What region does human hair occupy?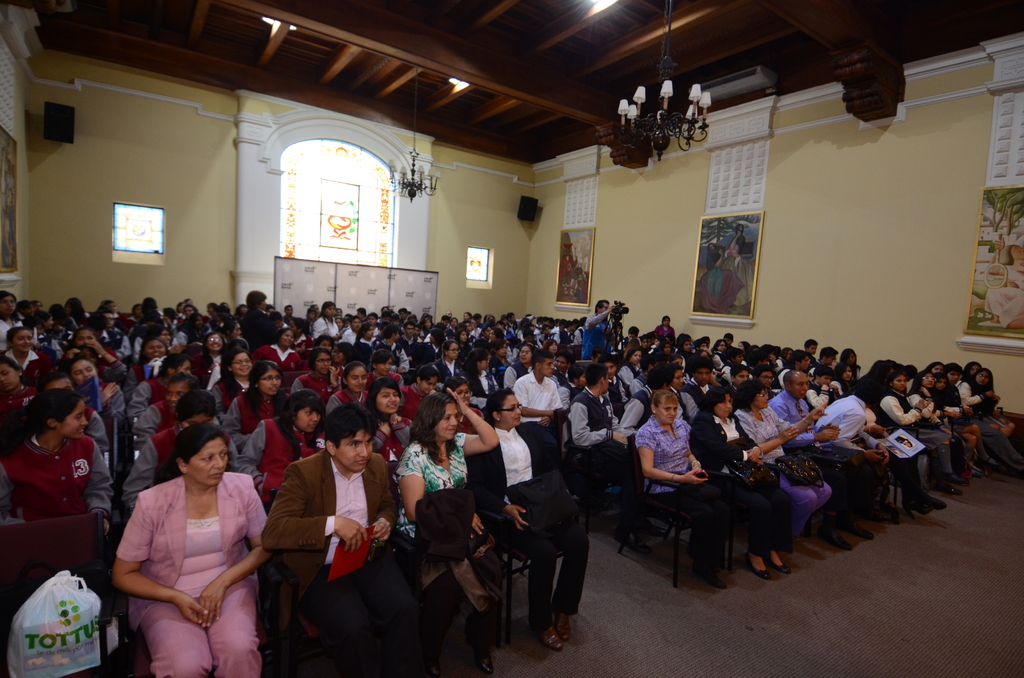
bbox=[407, 364, 440, 387].
